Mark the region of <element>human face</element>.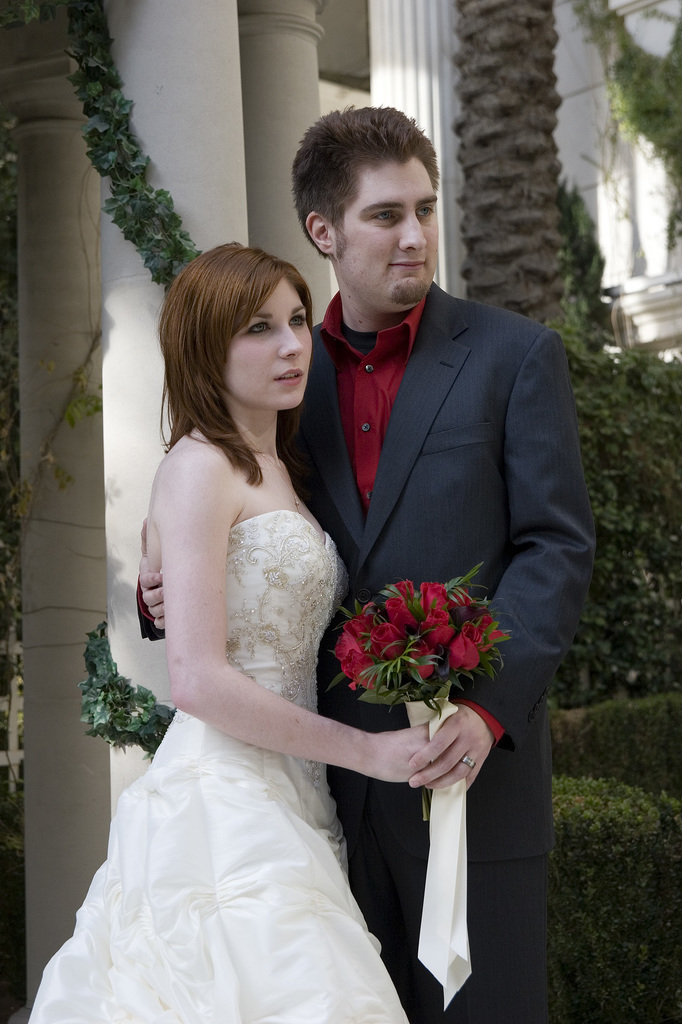
Region: bbox=(347, 153, 438, 307).
